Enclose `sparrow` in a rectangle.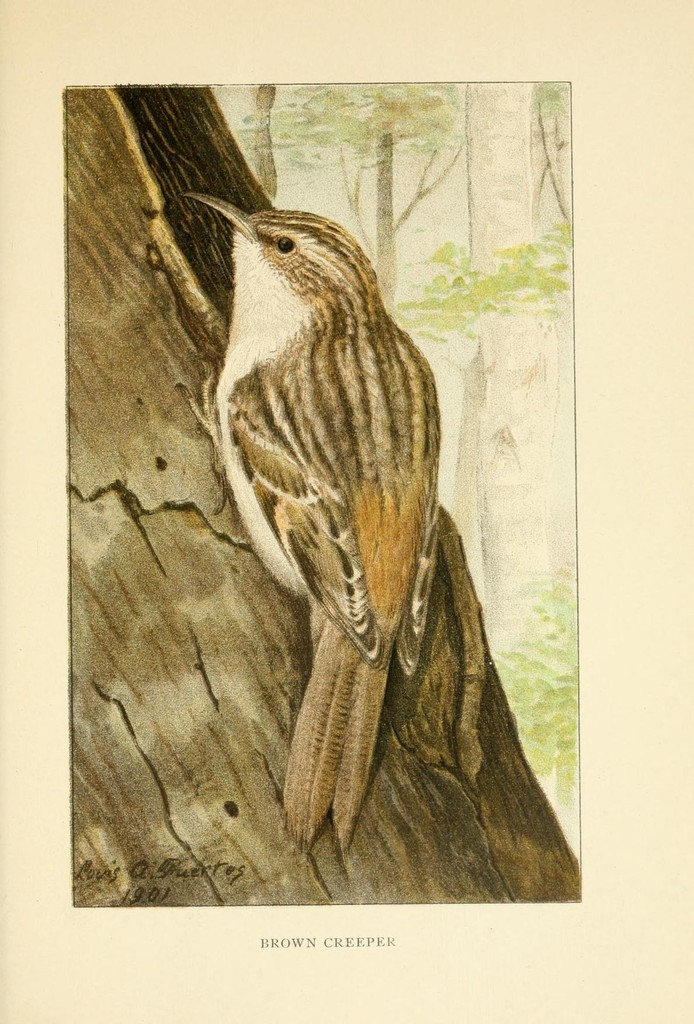
{"x1": 184, "y1": 191, "x2": 437, "y2": 854}.
